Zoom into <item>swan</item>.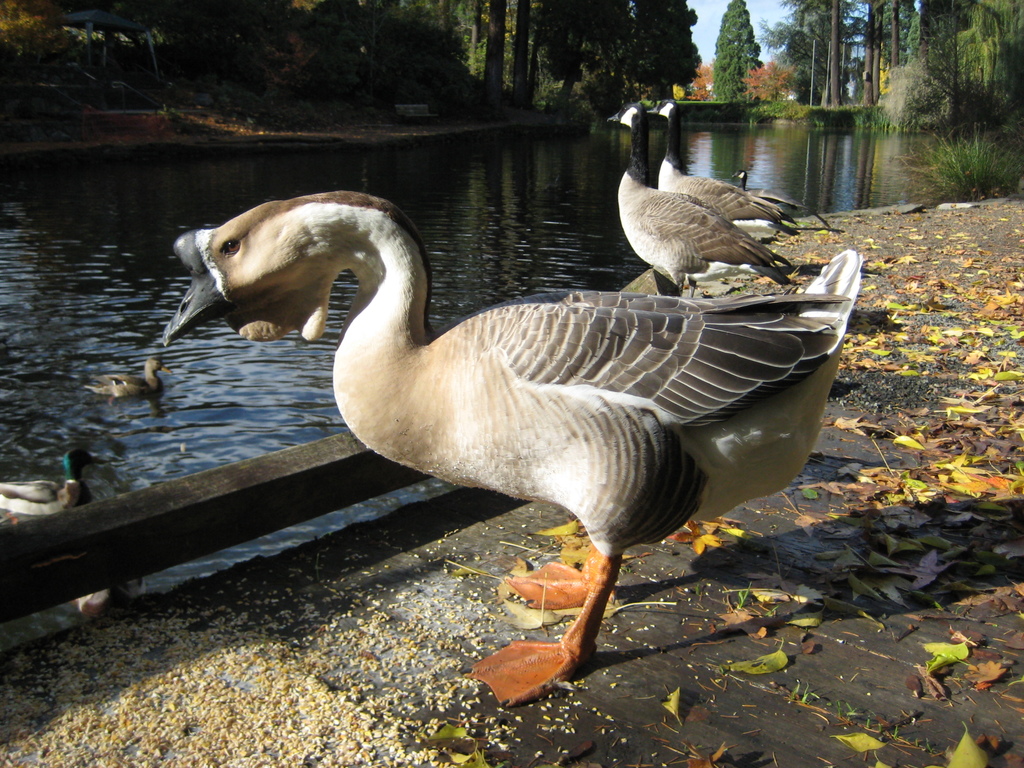
Zoom target: {"x1": 648, "y1": 94, "x2": 826, "y2": 237}.
